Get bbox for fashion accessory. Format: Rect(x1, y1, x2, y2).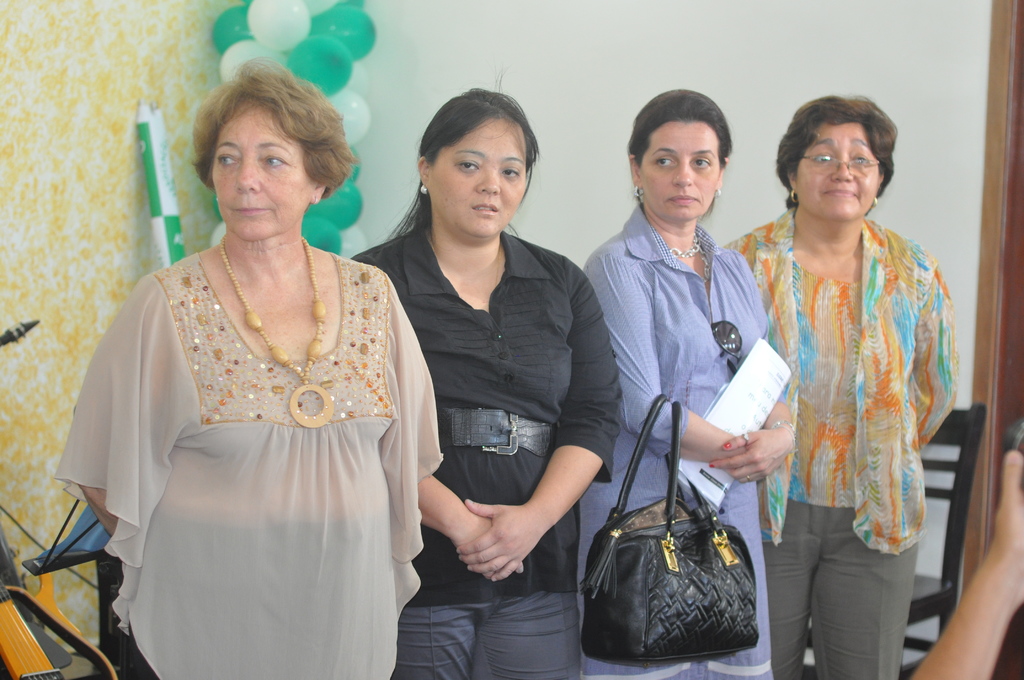
Rect(663, 235, 708, 260).
